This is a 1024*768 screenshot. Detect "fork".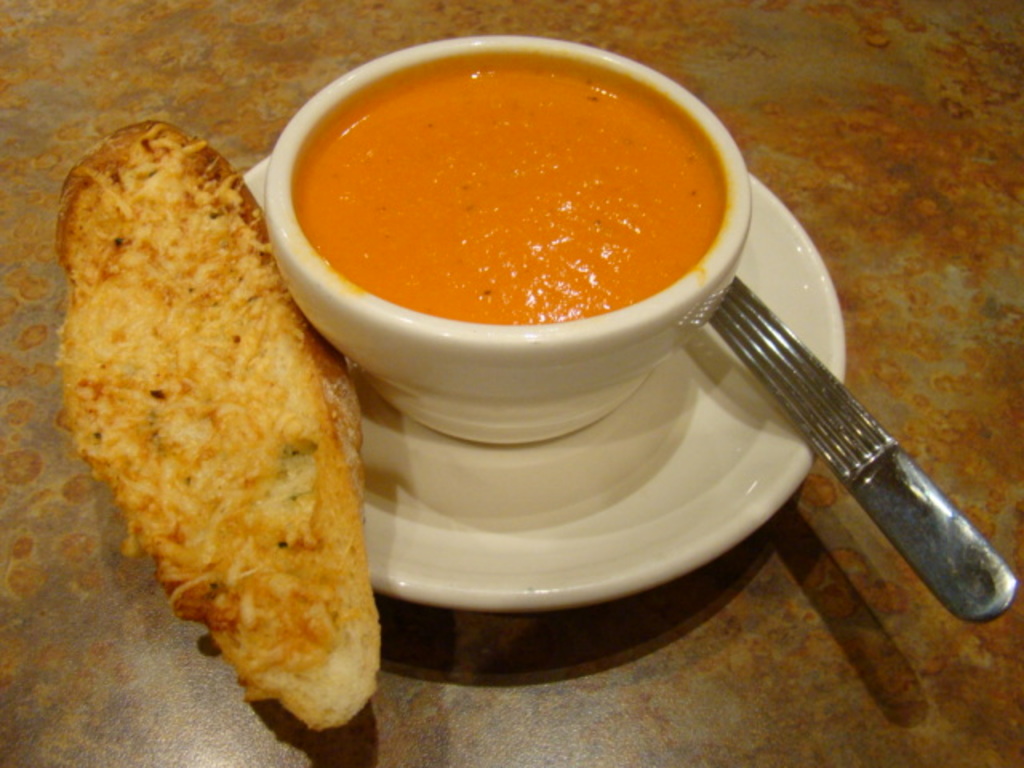
(702, 272, 1019, 624).
